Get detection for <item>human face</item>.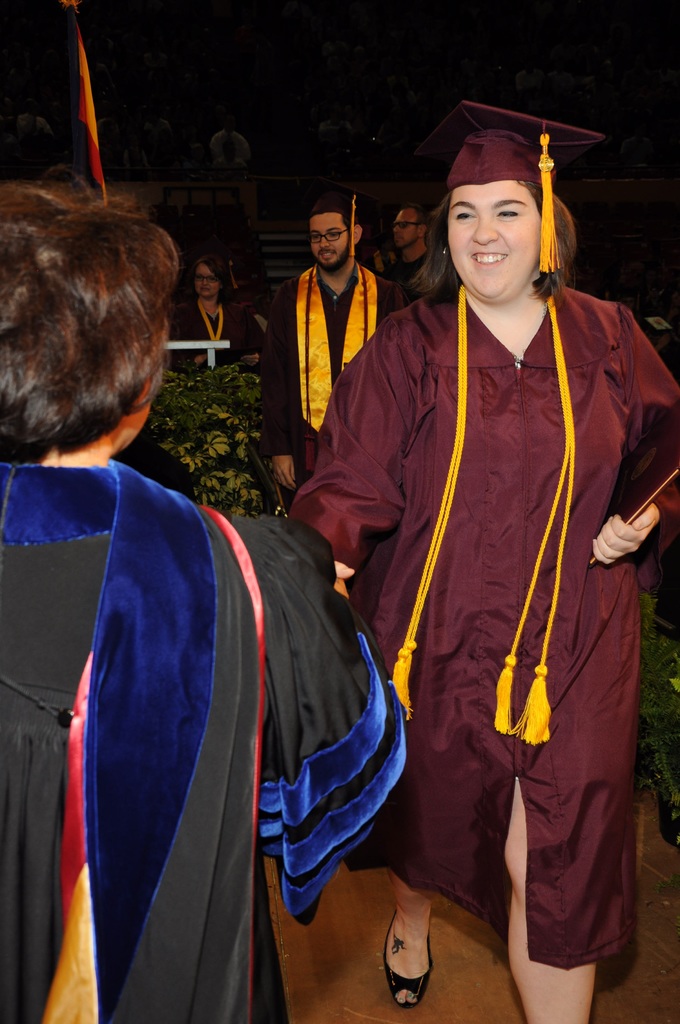
Detection: bbox(312, 216, 354, 270).
